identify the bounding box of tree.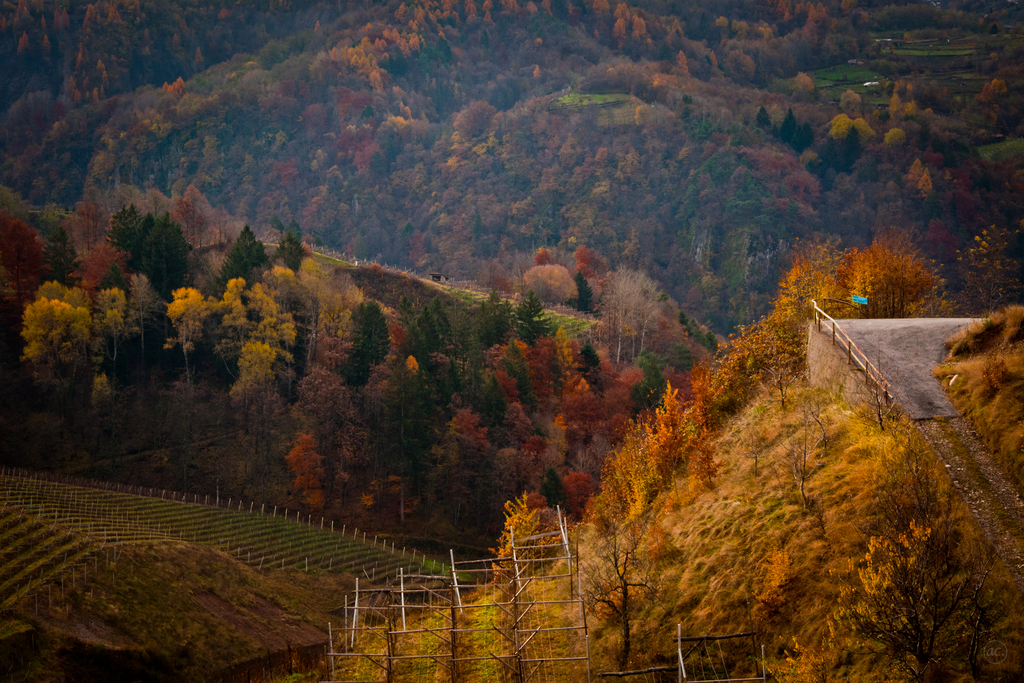
detection(470, 288, 509, 351).
